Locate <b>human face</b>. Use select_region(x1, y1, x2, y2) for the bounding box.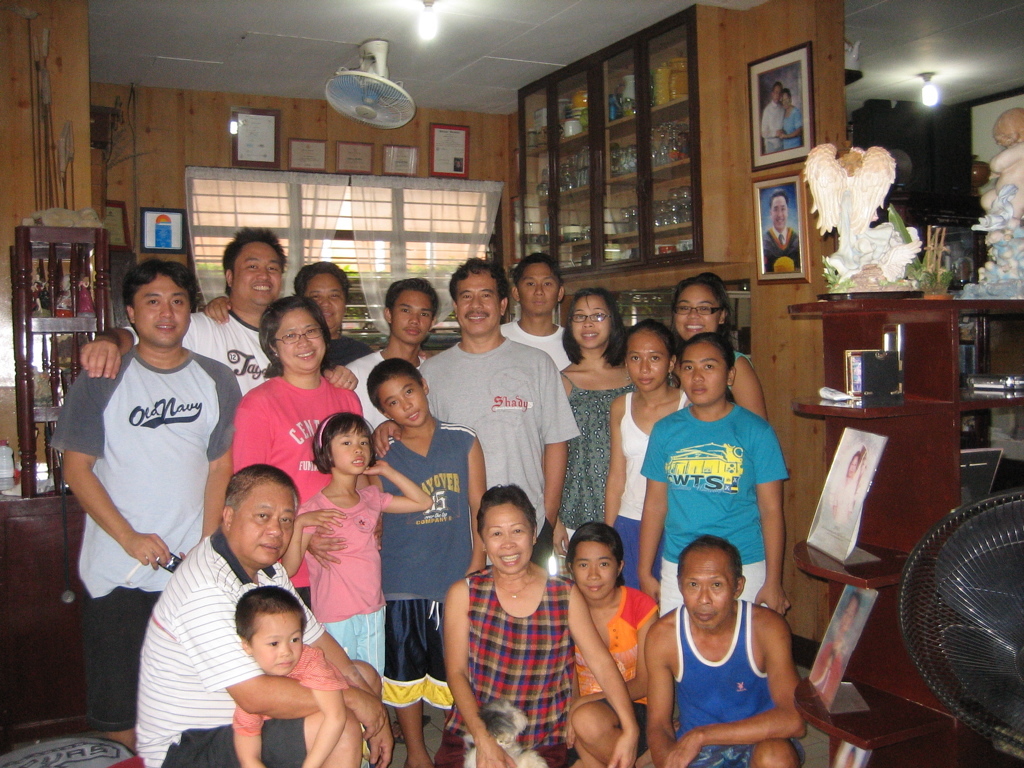
select_region(143, 272, 193, 338).
